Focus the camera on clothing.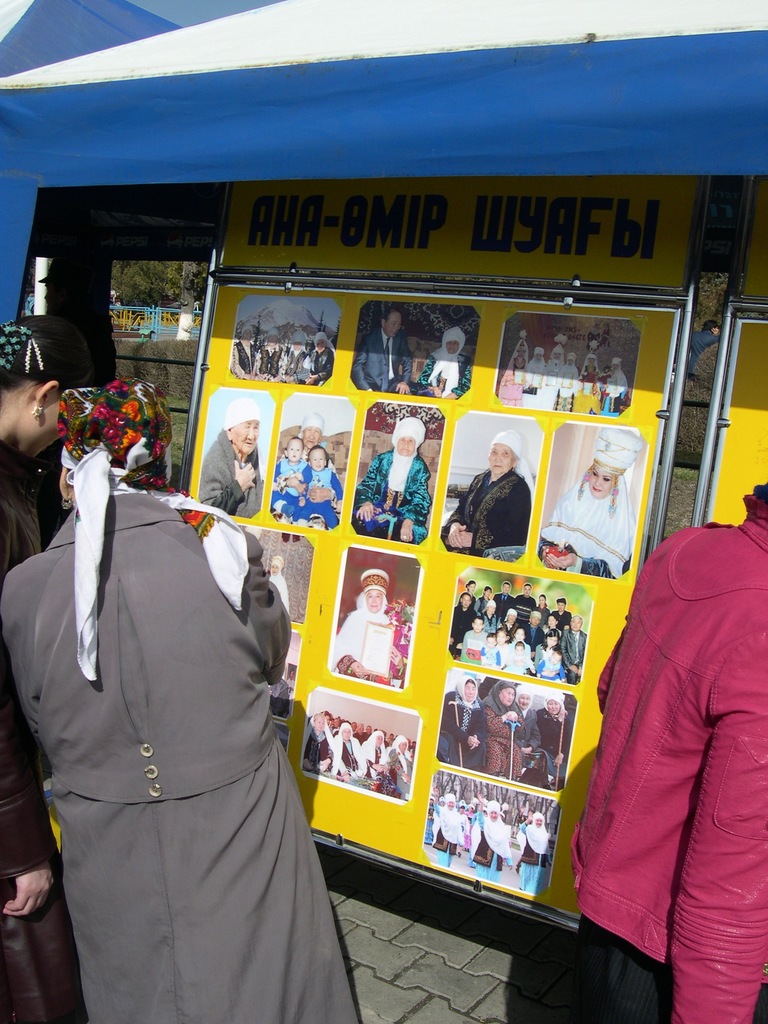
Focus region: x1=564, y1=366, x2=599, y2=417.
